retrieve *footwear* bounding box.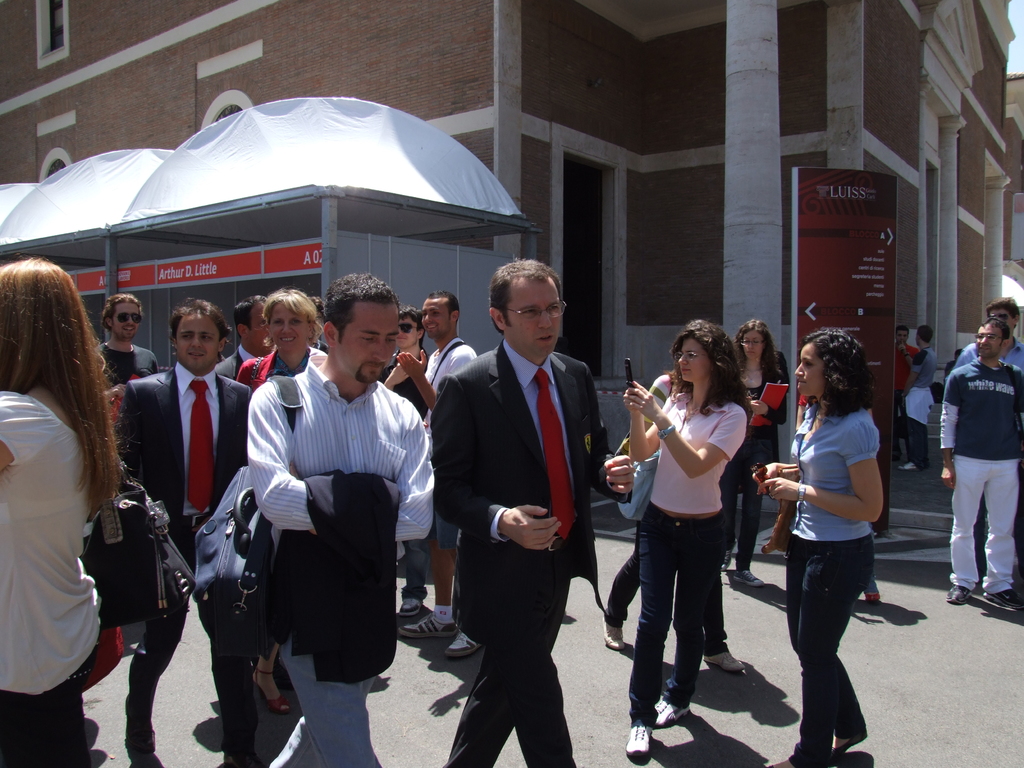
Bounding box: pyautogui.locateOnScreen(656, 696, 688, 725).
